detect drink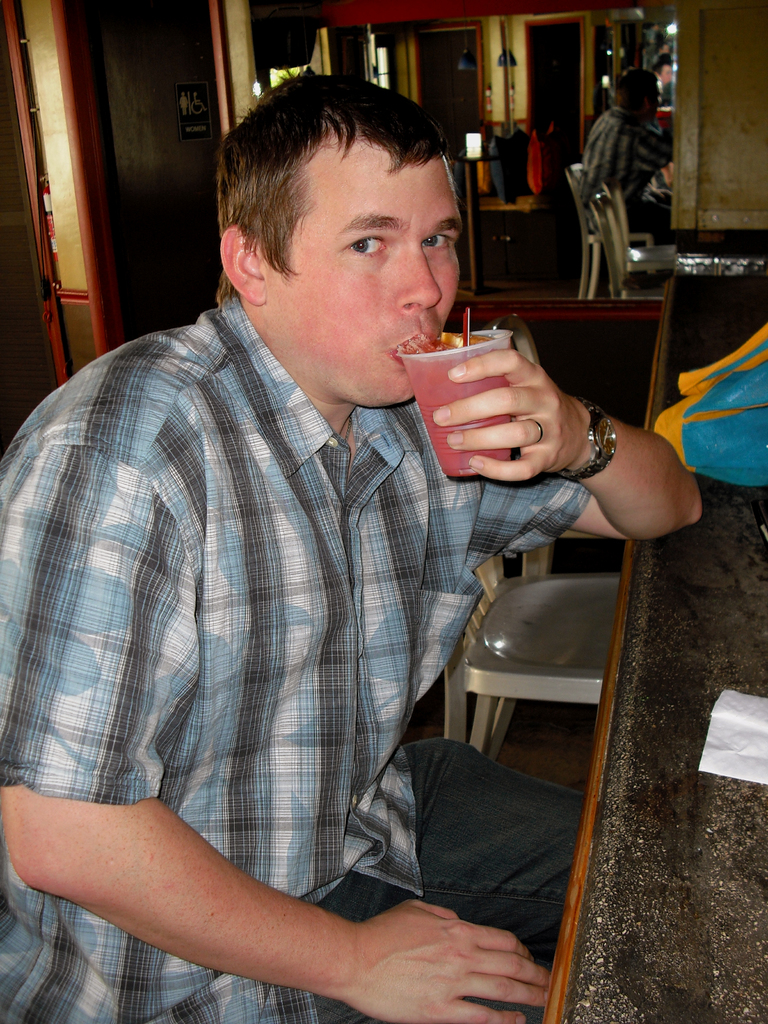
[x1=391, y1=306, x2=552, y2=485]
